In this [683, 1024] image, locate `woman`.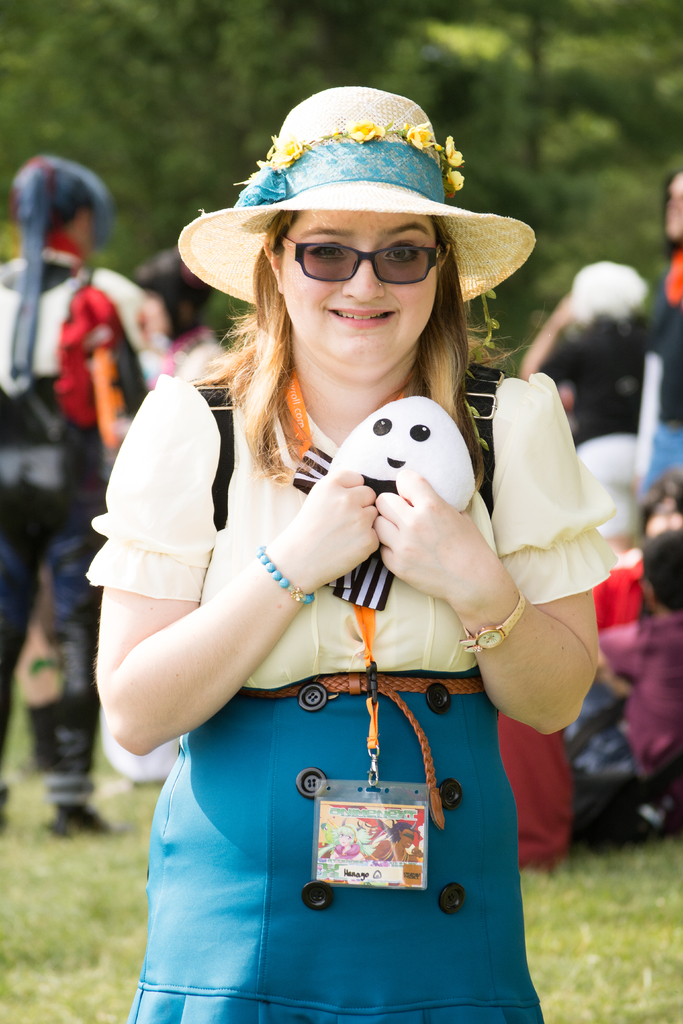
Bounding box: bbox=(0, 152, 169, 836).
